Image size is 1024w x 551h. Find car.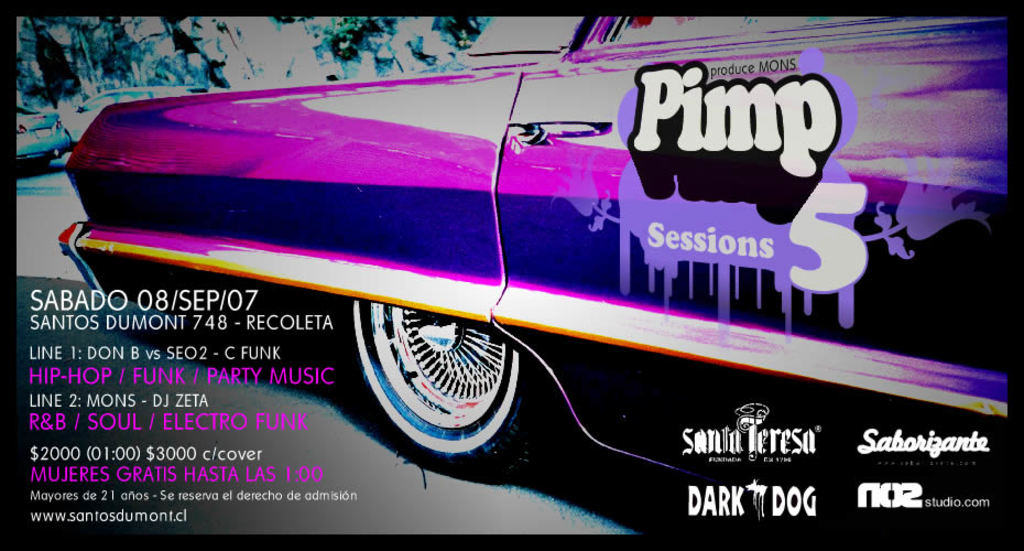
{"x1": 81, "y1": 87, "x2": 207, "y2": 126}.
